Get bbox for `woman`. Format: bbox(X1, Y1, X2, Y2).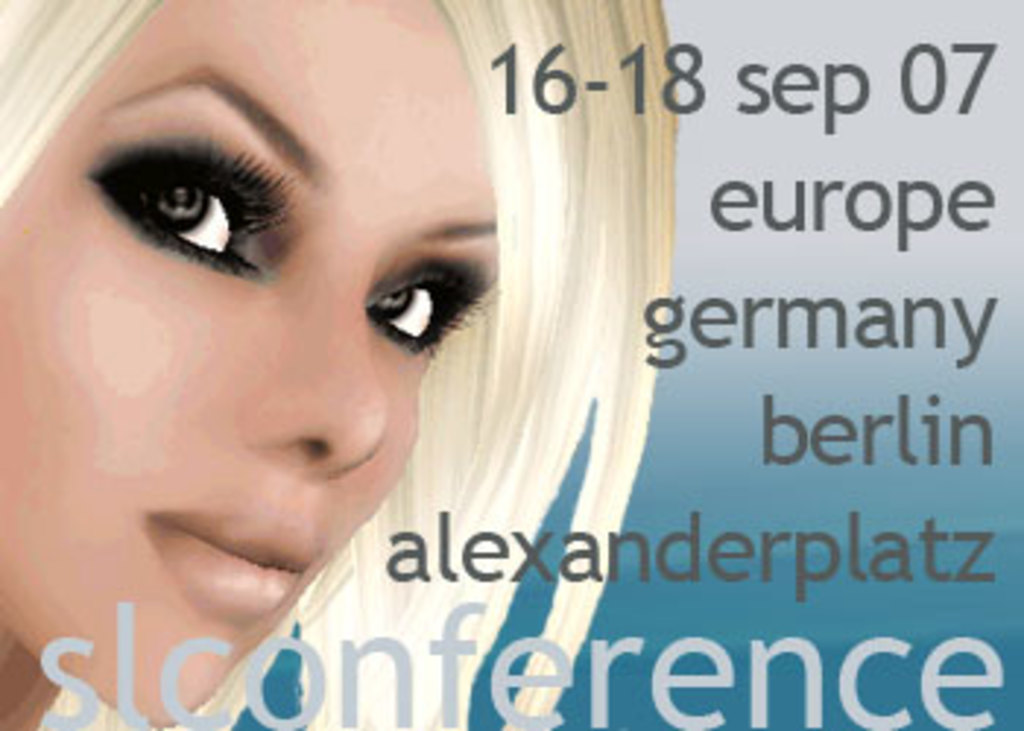
bbox(0, 0, 679, 725).
